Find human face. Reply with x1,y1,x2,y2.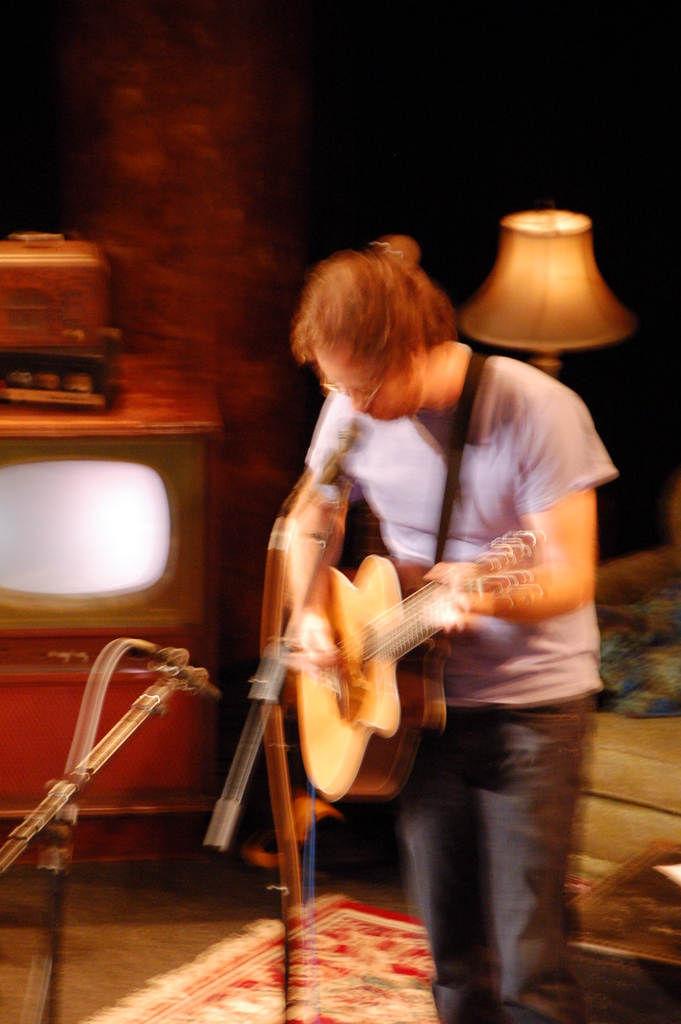
325,362,420,423.
